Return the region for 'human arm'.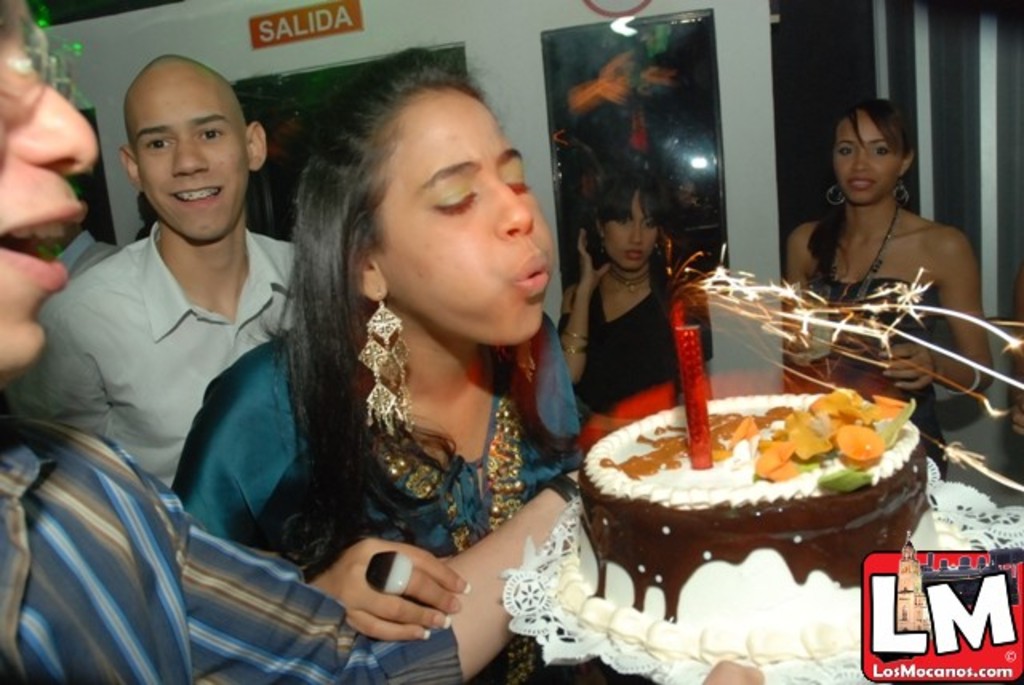
885 237 1022 411.
